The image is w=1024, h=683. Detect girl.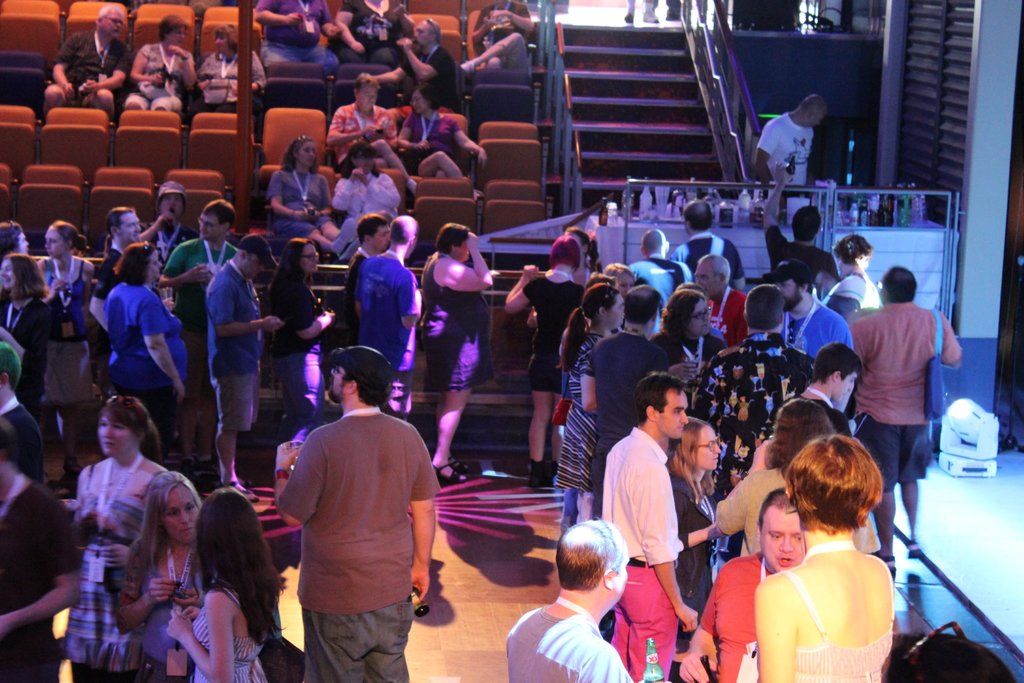
Detection: crop(37, 217, 103, 295).
